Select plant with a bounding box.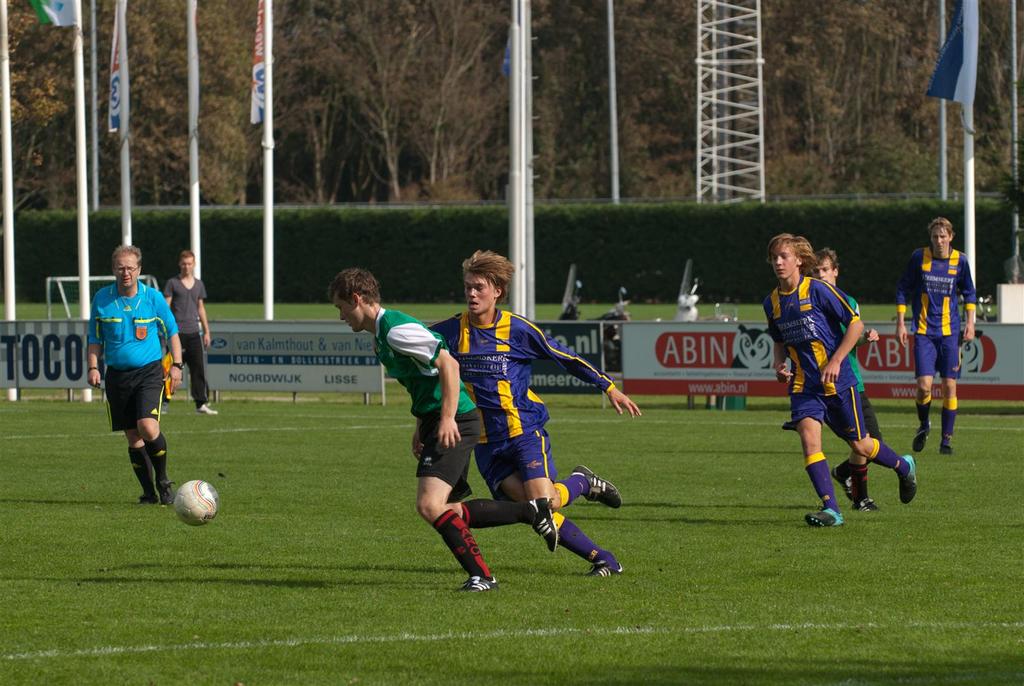
[985,146,1023,226].
